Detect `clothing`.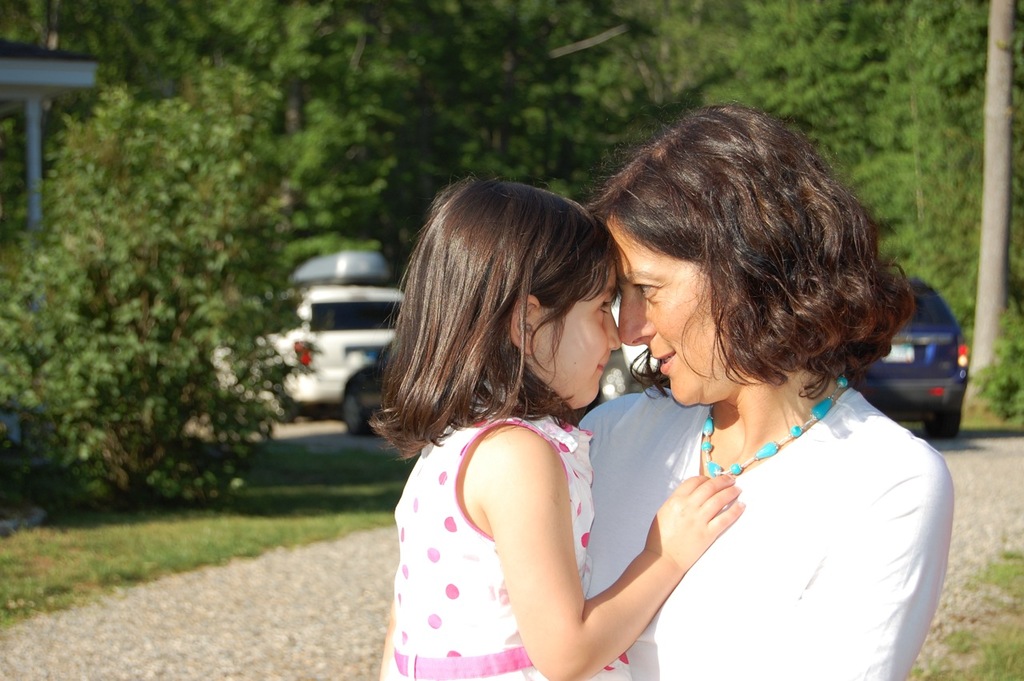
Detected at [left=392, top=411, right=646, bottom=680].
